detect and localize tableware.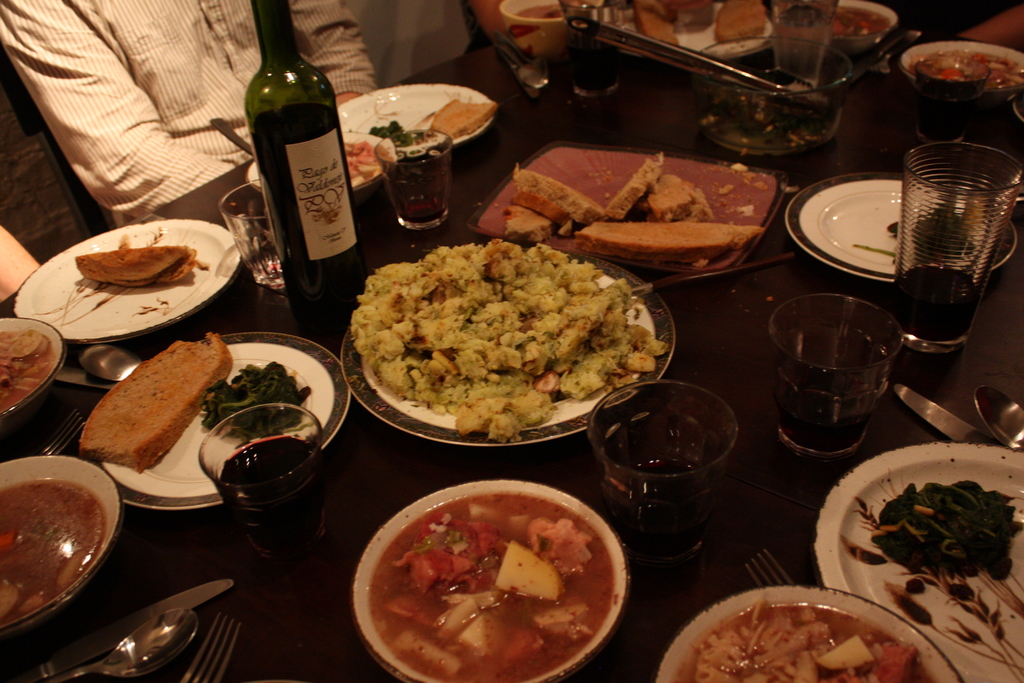
Localized at x1=332 y1=77 x2=499 y2=152.
